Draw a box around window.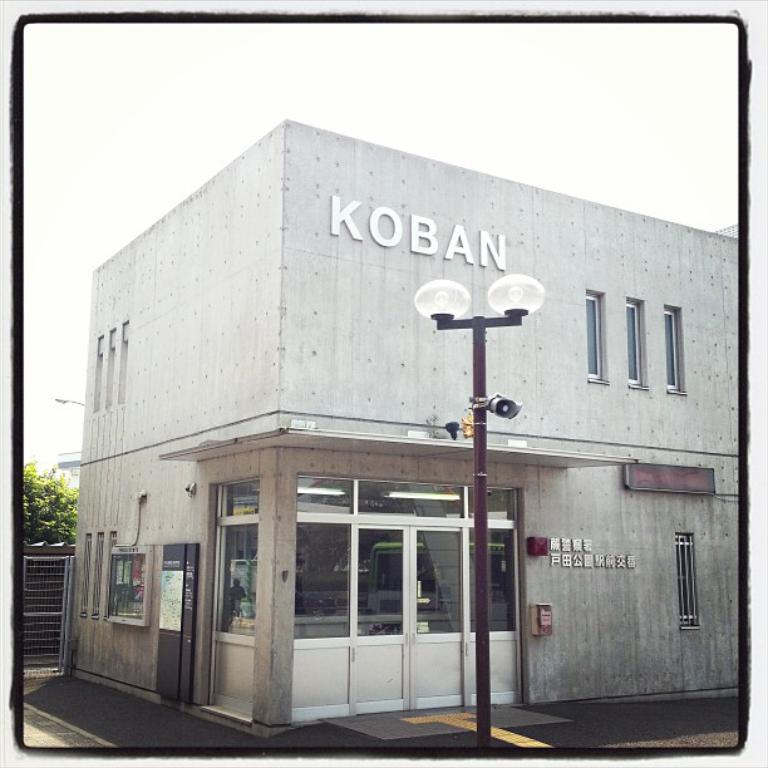
(661, 300, 690, 389).
